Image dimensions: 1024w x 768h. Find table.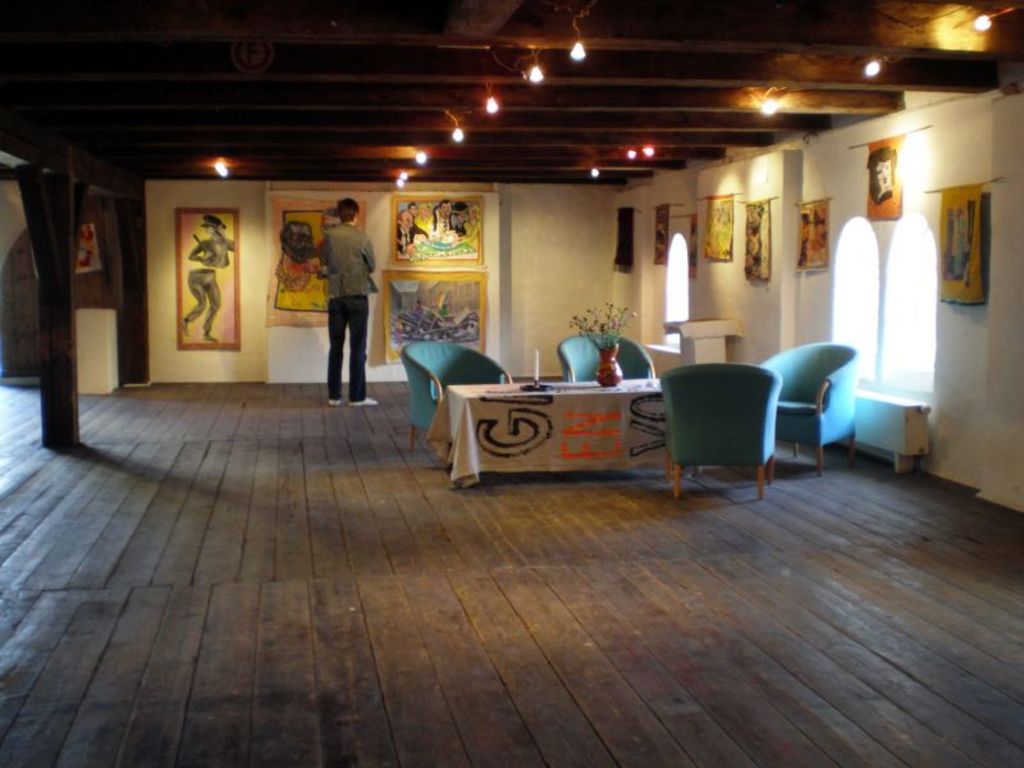
x1=425, y1=383, x2=662, y2=488.
